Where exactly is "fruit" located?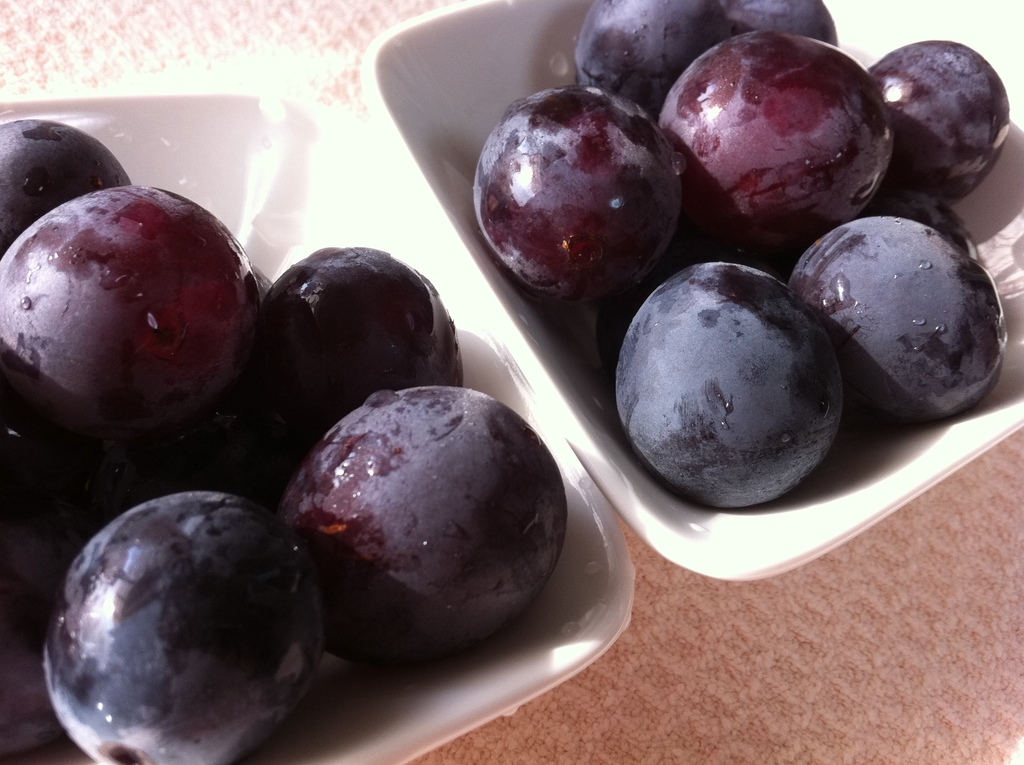
Its bounding box is (x1=0, y1=167, x2=268, y2=453).
